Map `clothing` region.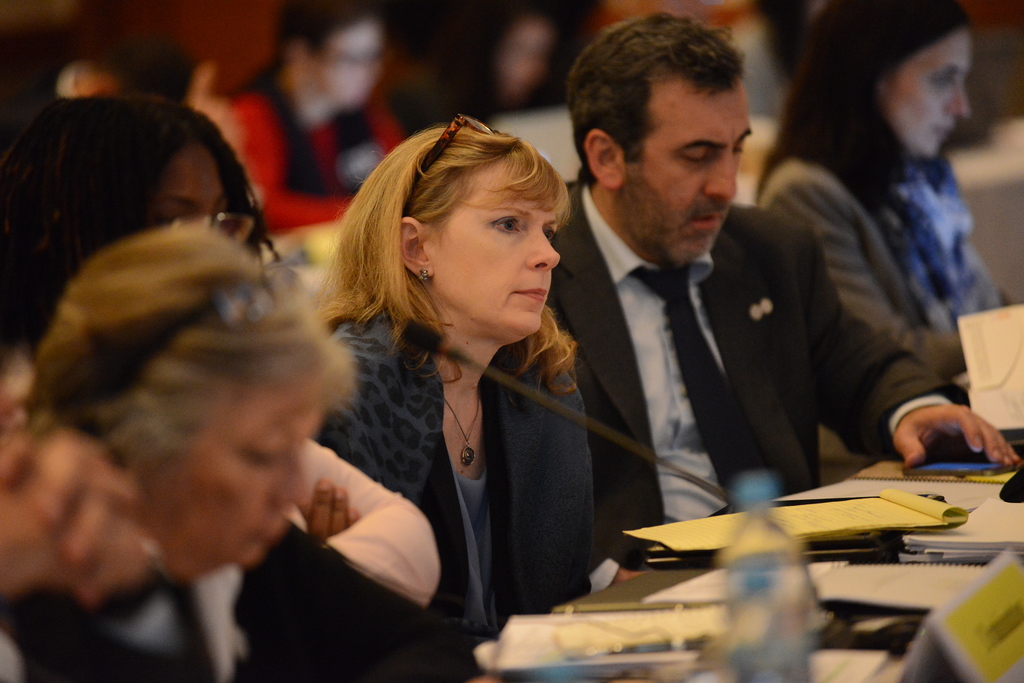
Mapped to Rect(538, 181, 973, 565).
